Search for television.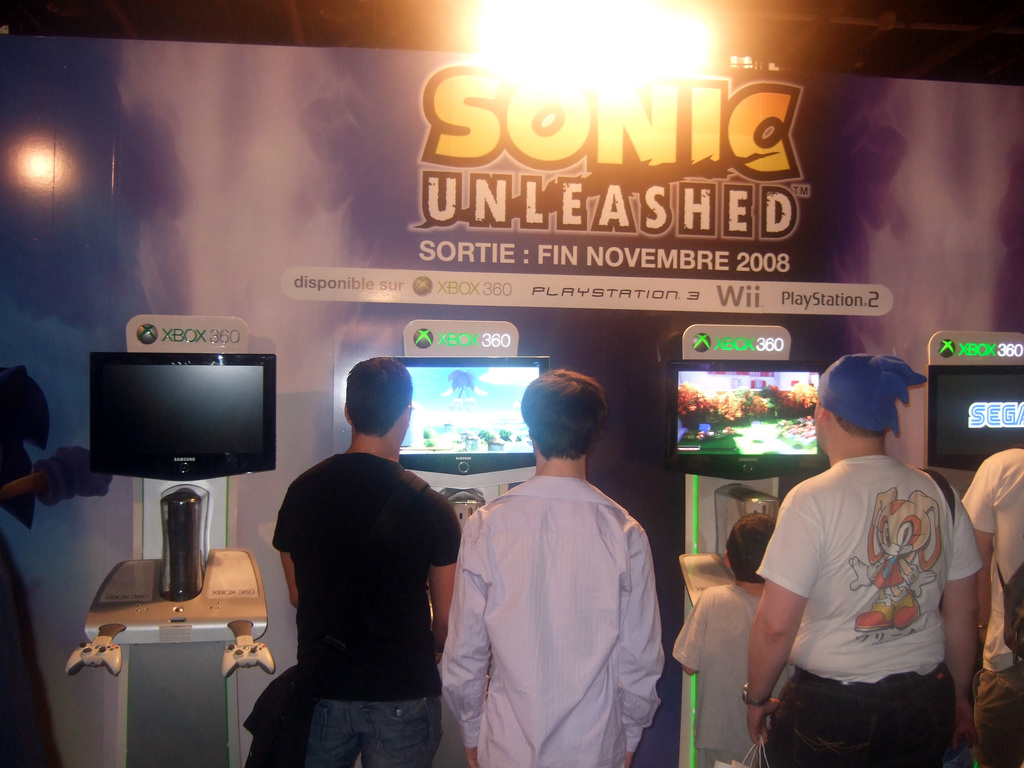
Found at 665/361/826/482.
